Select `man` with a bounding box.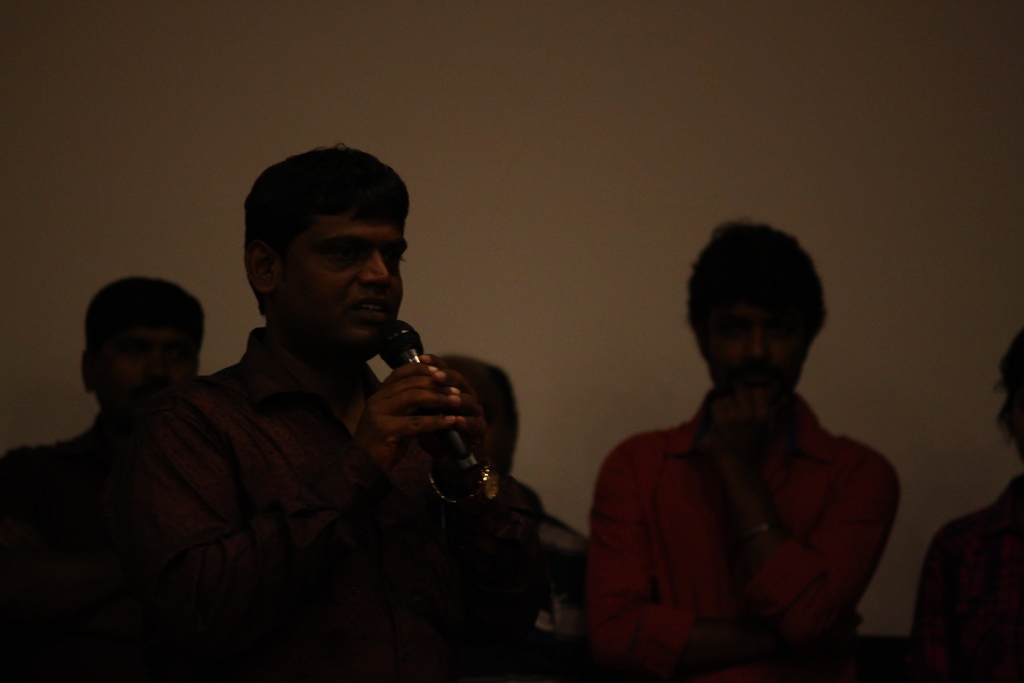
0 274 206 682.
